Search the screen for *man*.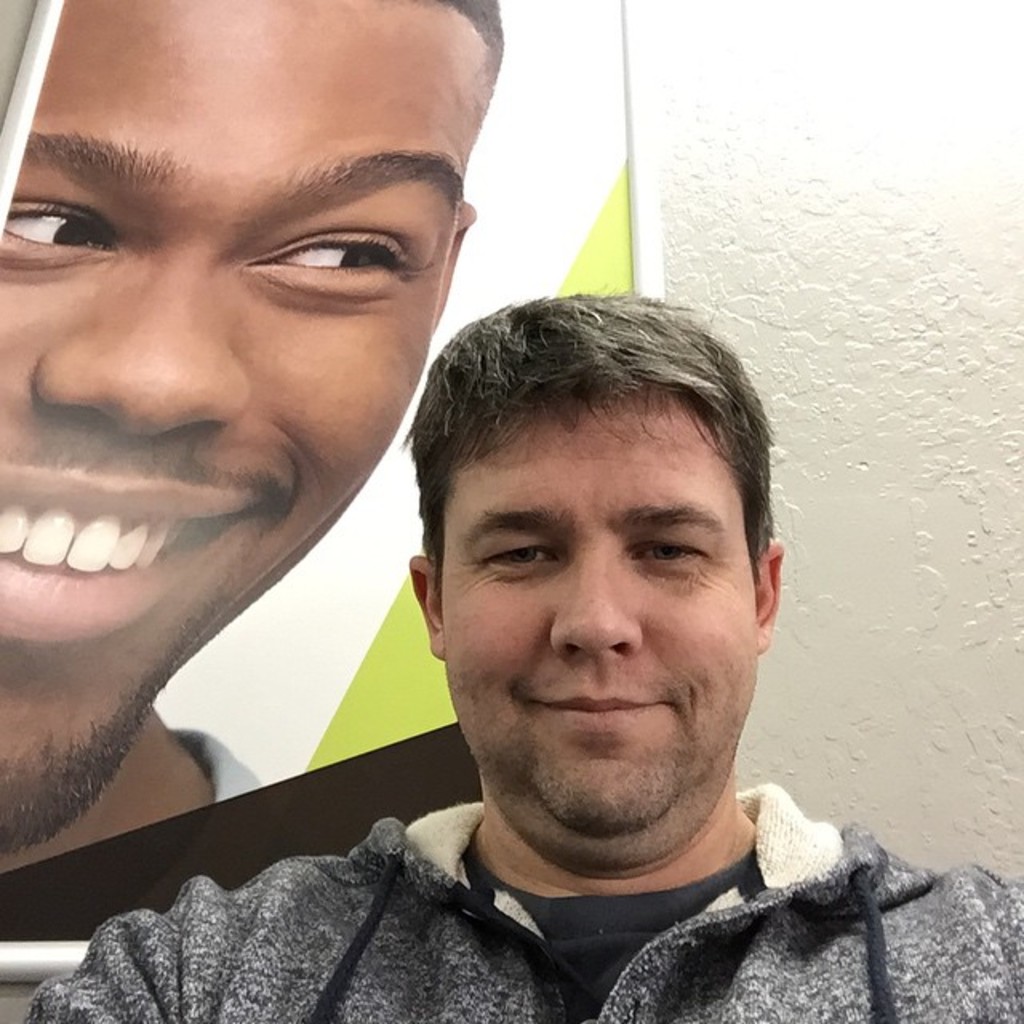
Found at Rect(21, 285, 1022, 1022).
